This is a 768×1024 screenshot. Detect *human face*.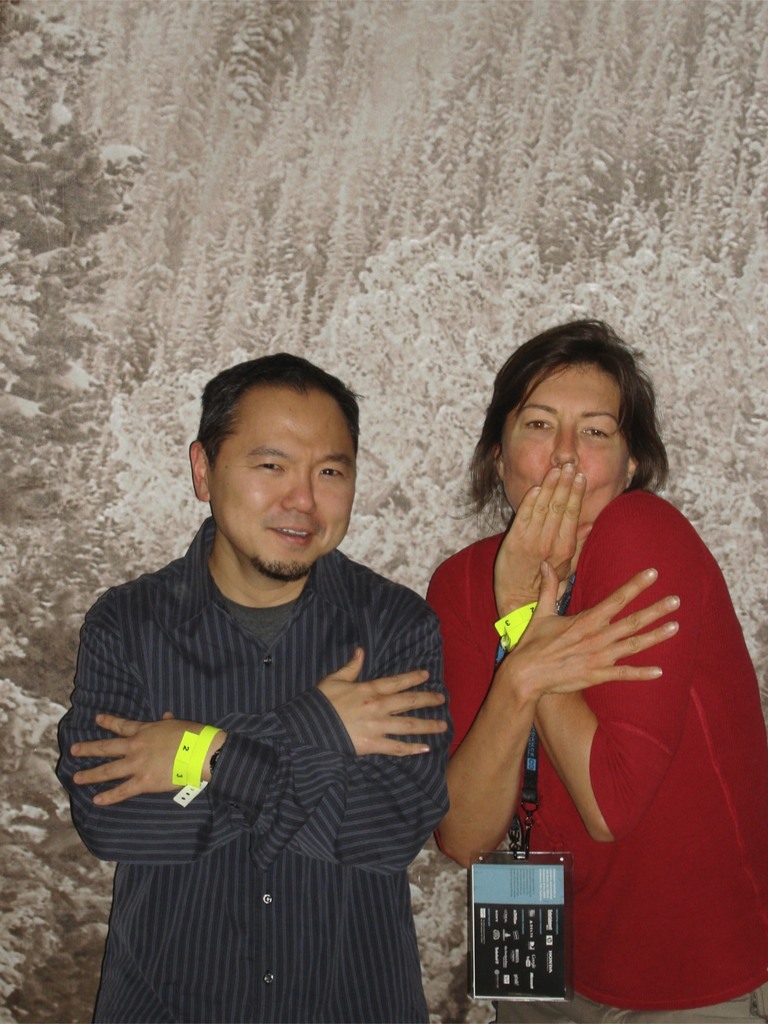
select_region(500, 359, 637, 525).
